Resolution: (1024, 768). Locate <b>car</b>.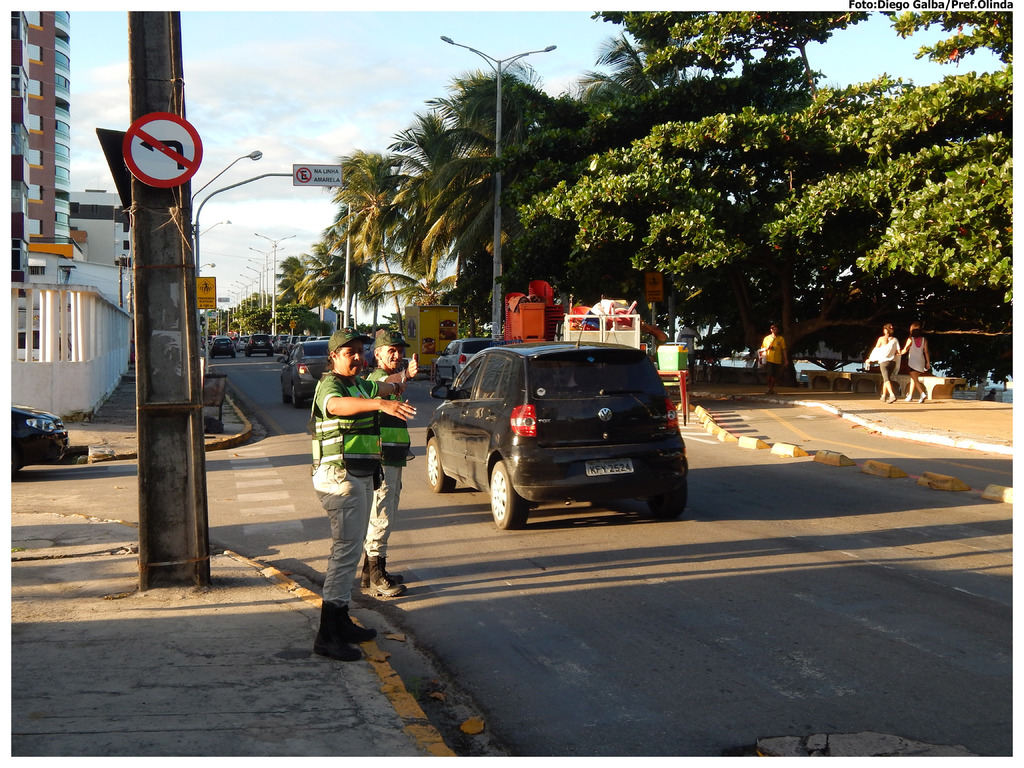
region(205, 331, 233, 358).
